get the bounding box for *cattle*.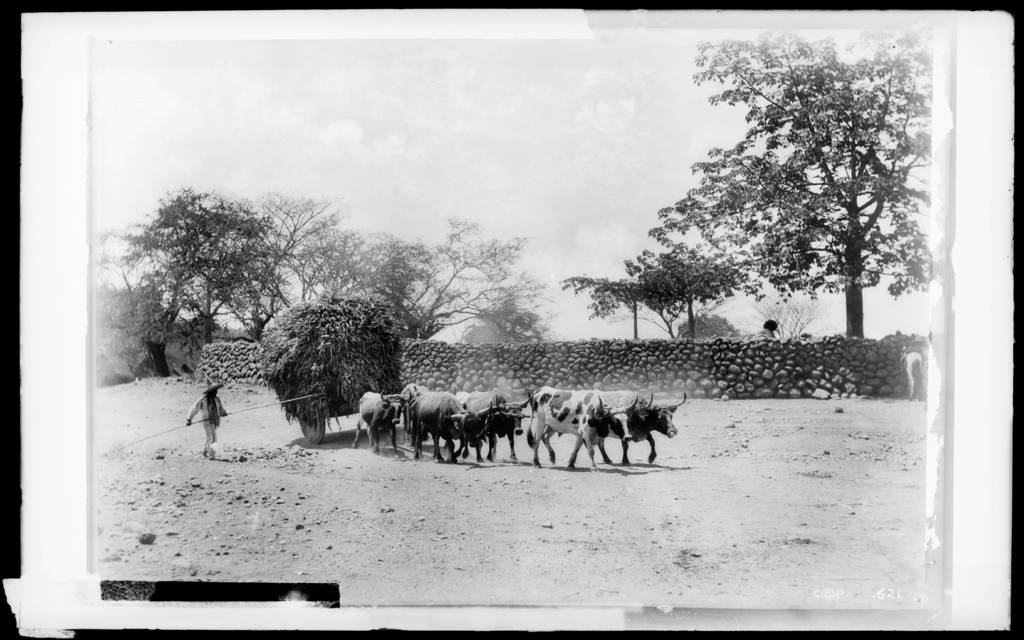
x1=583 y1=392 x2=687 y2=464.
